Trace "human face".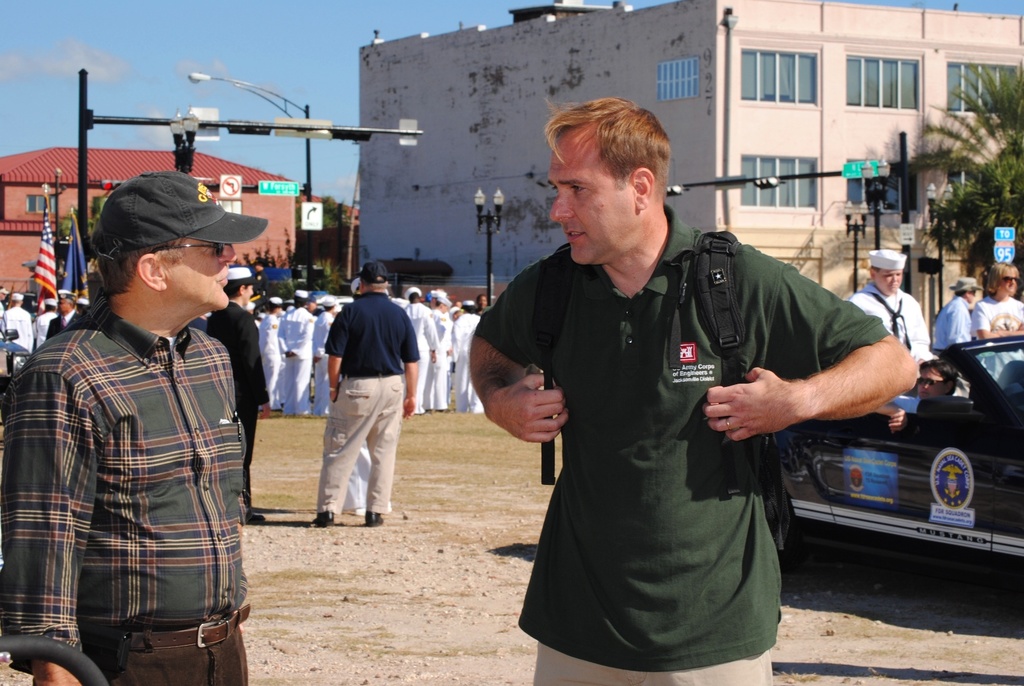
Traced to box(997, 267, 1023, 295).
